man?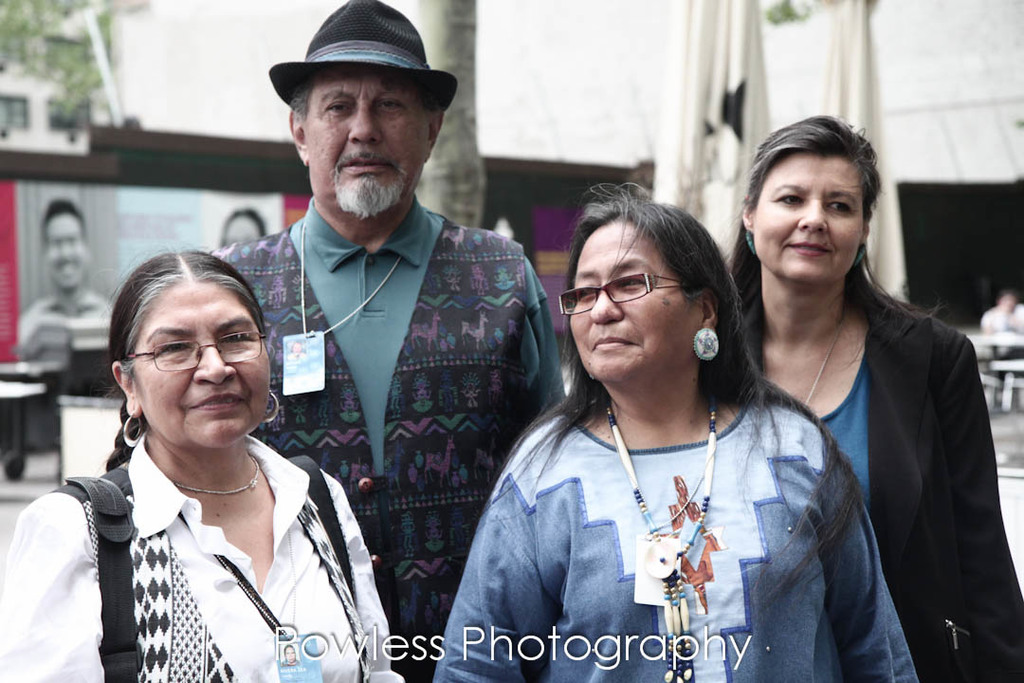
x1=9, y1=188, x2=118, y2=353
